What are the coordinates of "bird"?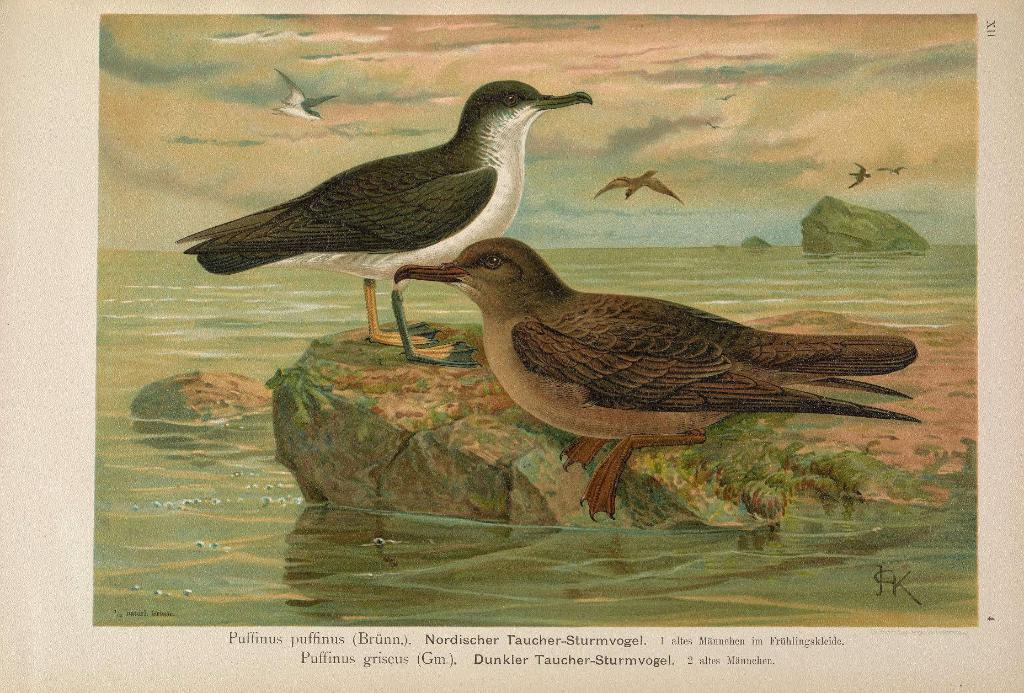
rect(181, 81, 604, 351).
